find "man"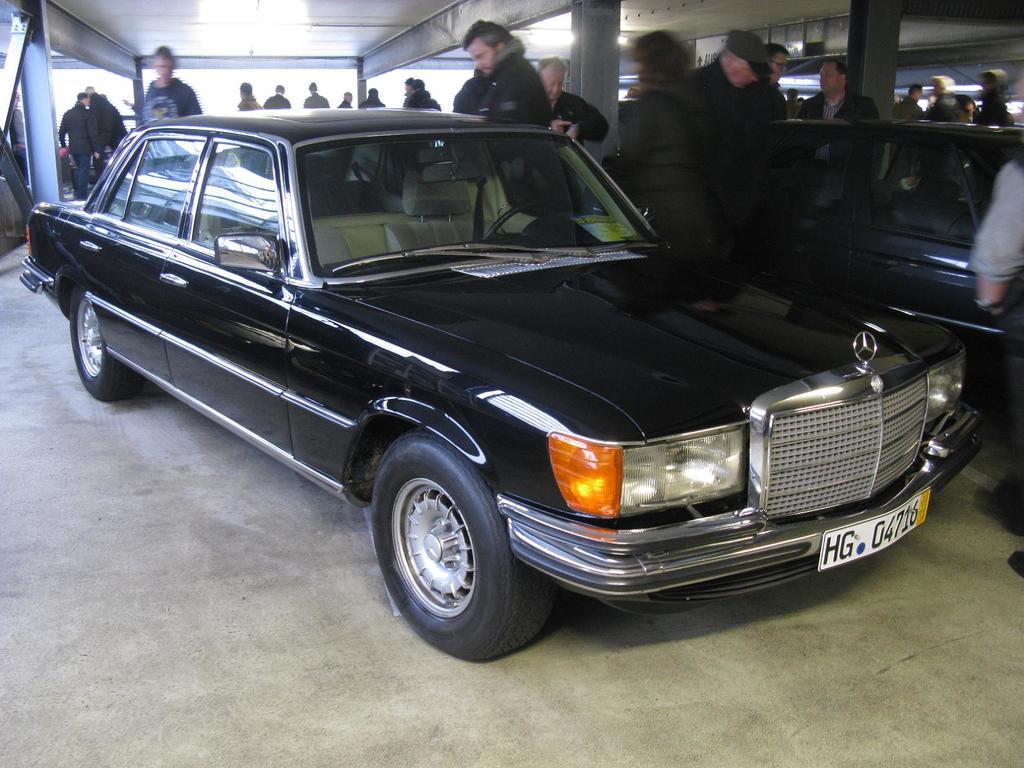
left=402, top=74, right=412, bottom=110
